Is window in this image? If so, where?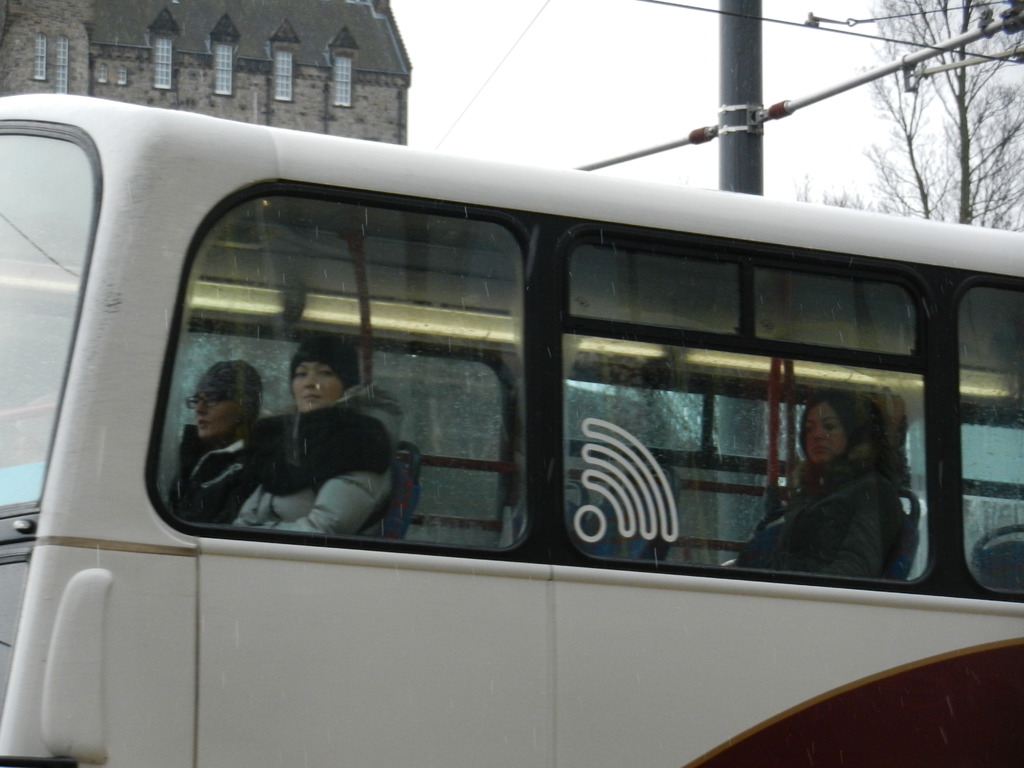
Yes, at (left=97, top=61, right=115, bottom=86).
